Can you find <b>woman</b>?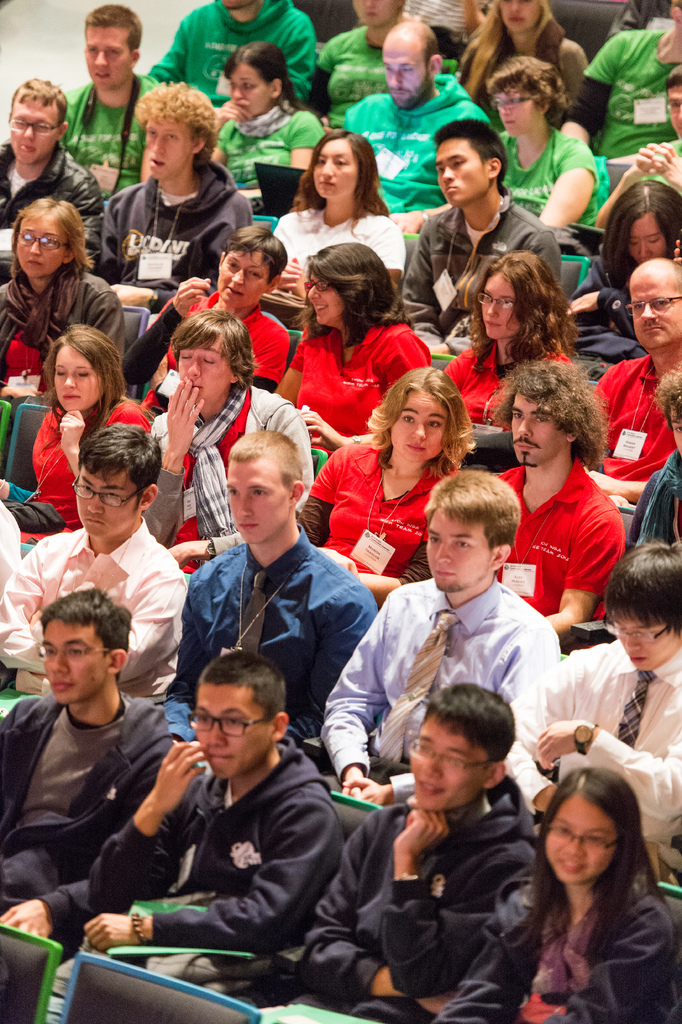
Yes, bounding box: (269,126,405,301).
